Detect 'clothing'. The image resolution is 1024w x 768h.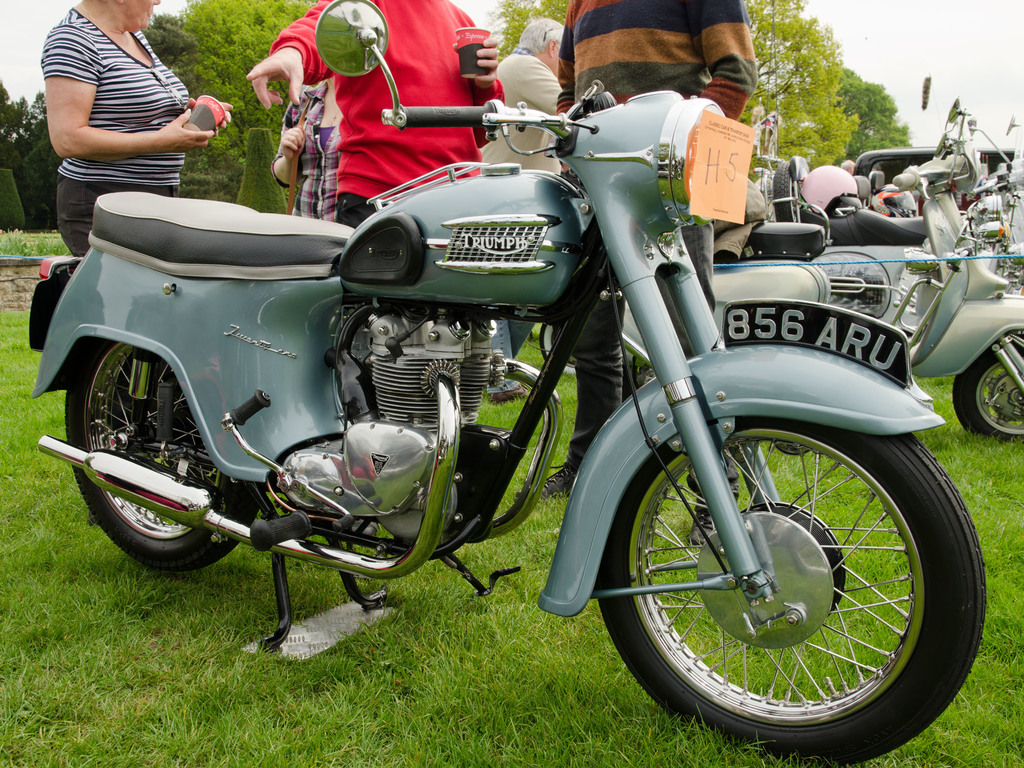
x1=553 y1=0 x2=764 y2=125.
